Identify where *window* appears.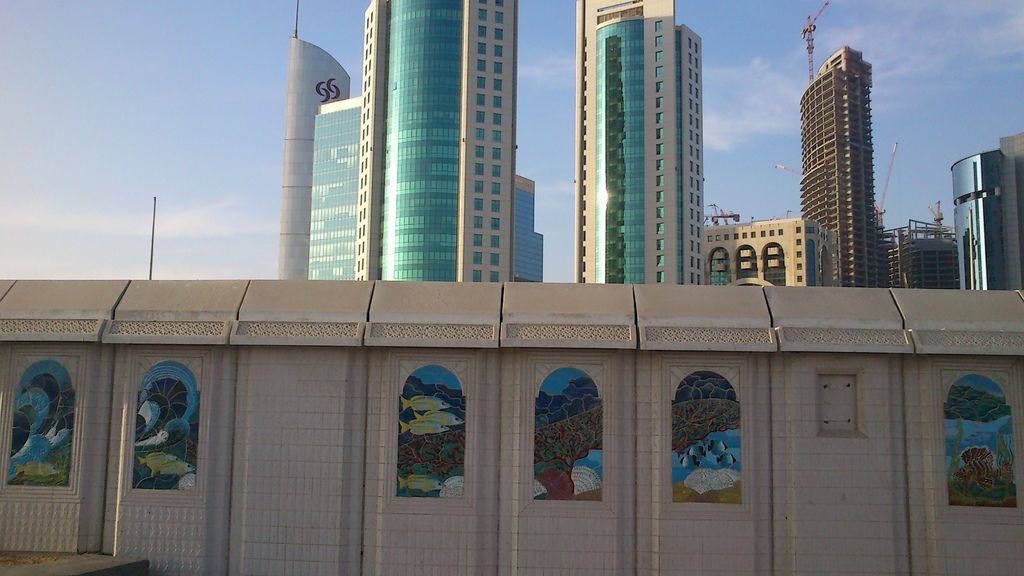
Appears at (x1=476, y1=129, x2=486, y2=141).
